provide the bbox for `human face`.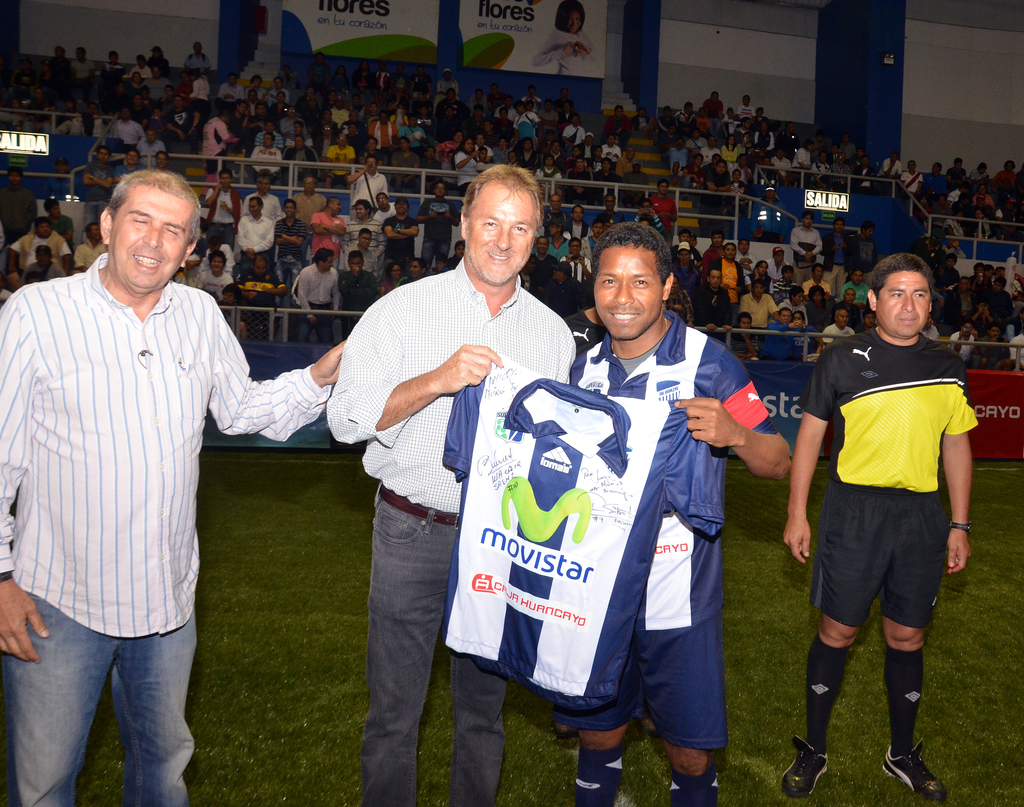
locate(278, 95, 284, 101).
